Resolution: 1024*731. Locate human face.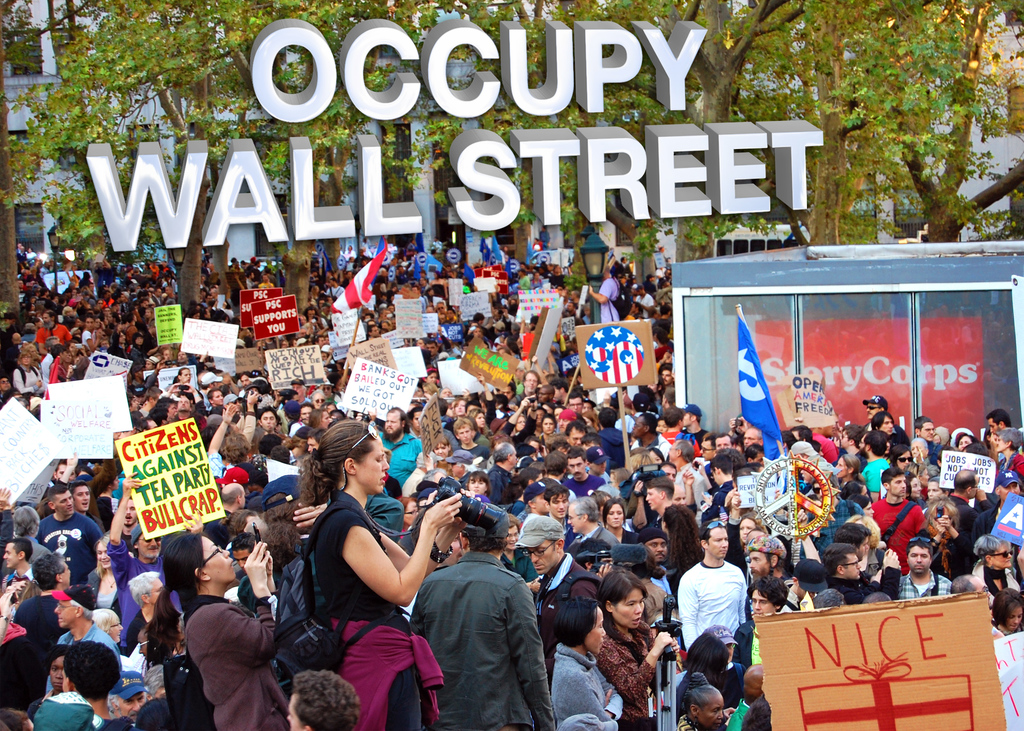
crop(607, 501, 623, 528).
